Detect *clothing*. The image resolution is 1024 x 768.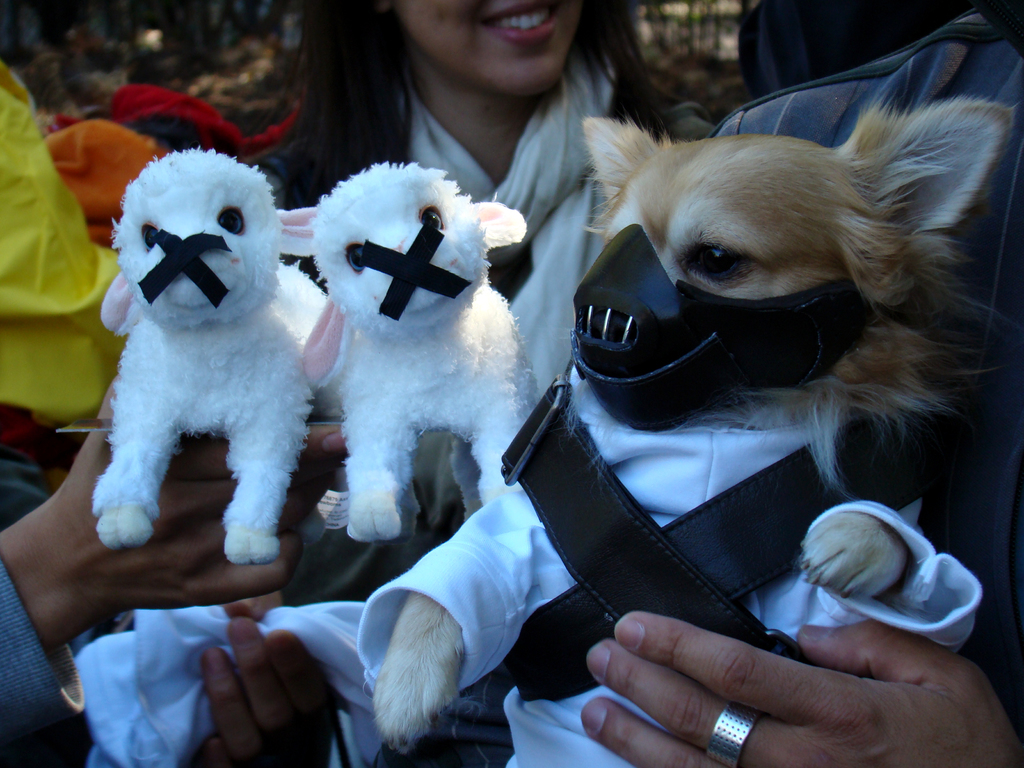
select_region(715, 3, 1023, 492).
